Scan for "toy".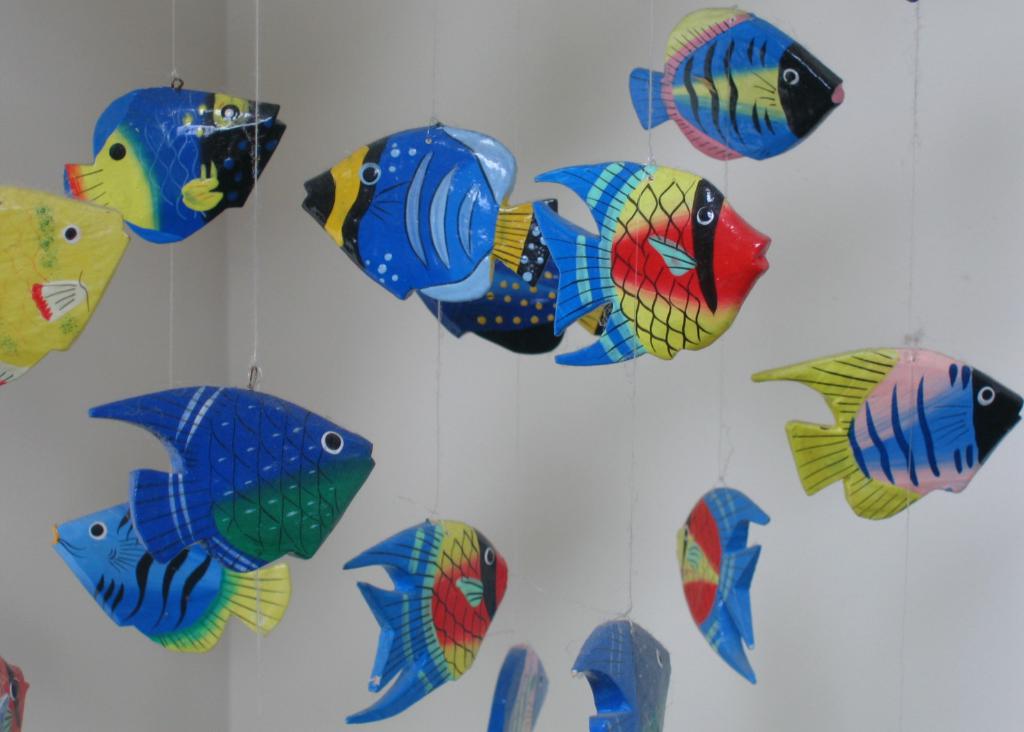
Scan result: 534:157:771:365.
